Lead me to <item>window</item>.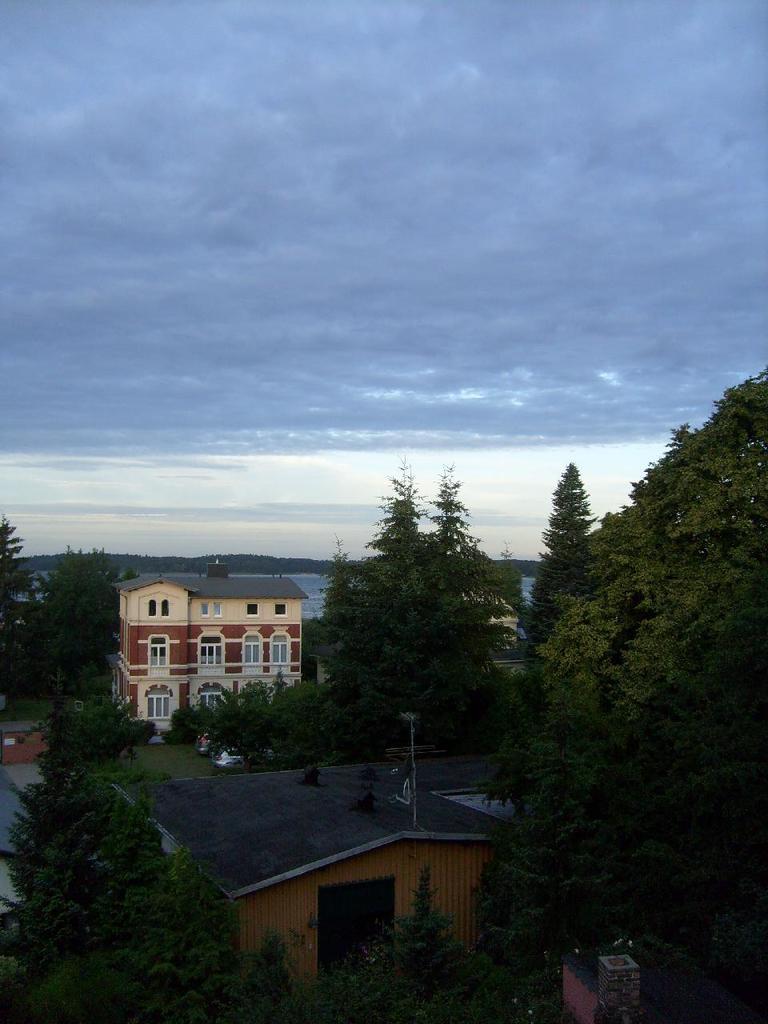
Lead to {"left": 200, "top": 690, "right": 230, "bottom": 709}.
